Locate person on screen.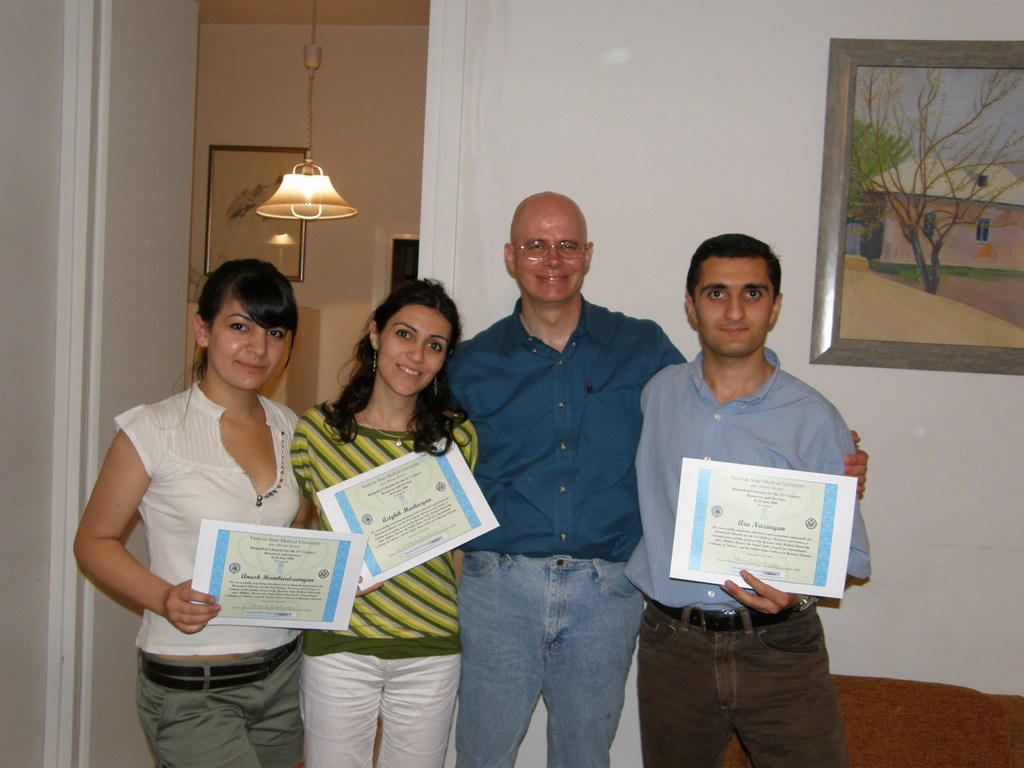
On screen at pyautogui.locateOnScreen(289, 270, 484, 767).
